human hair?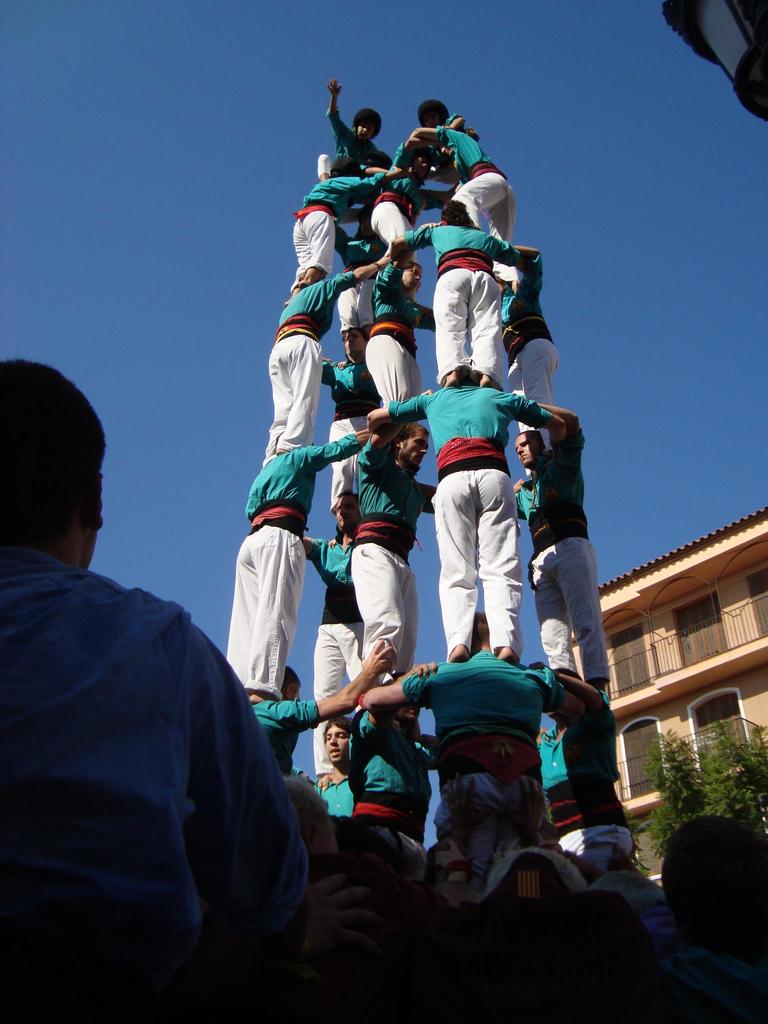
rect(342, 324, 370, 342)
